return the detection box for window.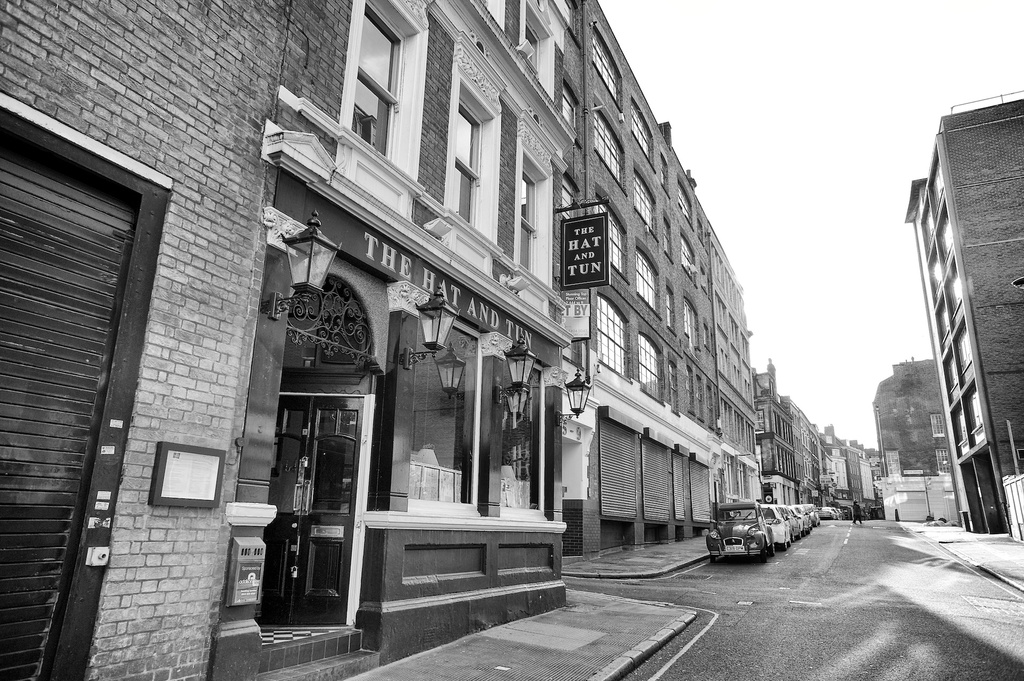
<bbox>630, 103, 656, 160</bbox>.
